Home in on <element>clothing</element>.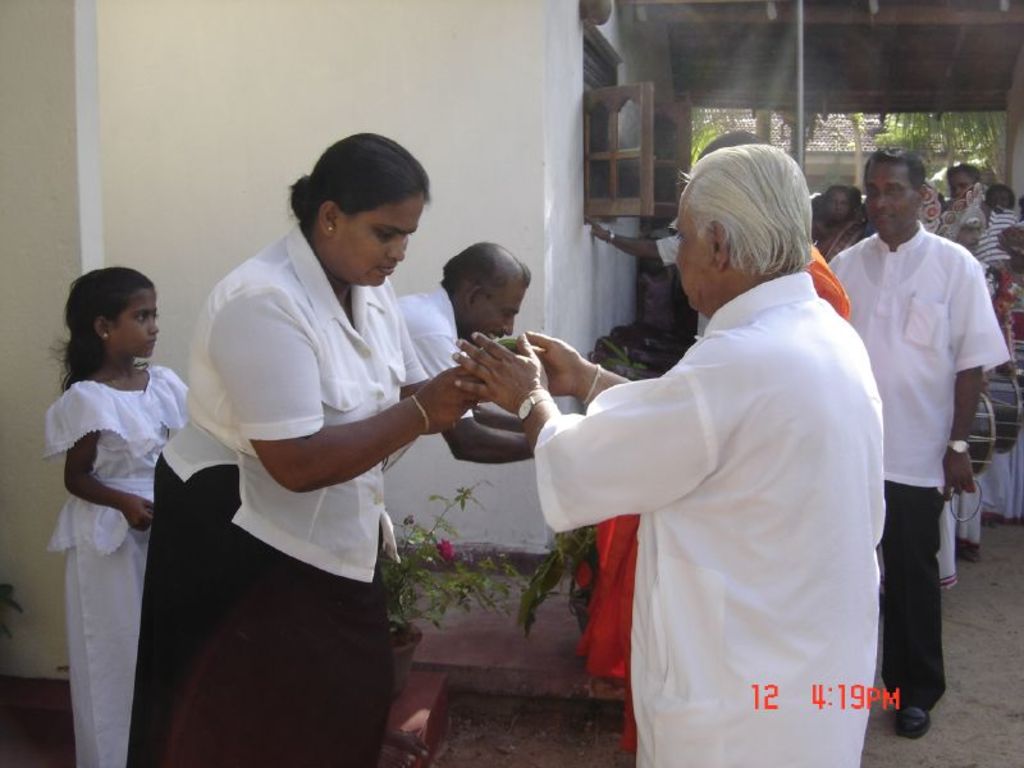
Homed in at 42/366/189/765.
